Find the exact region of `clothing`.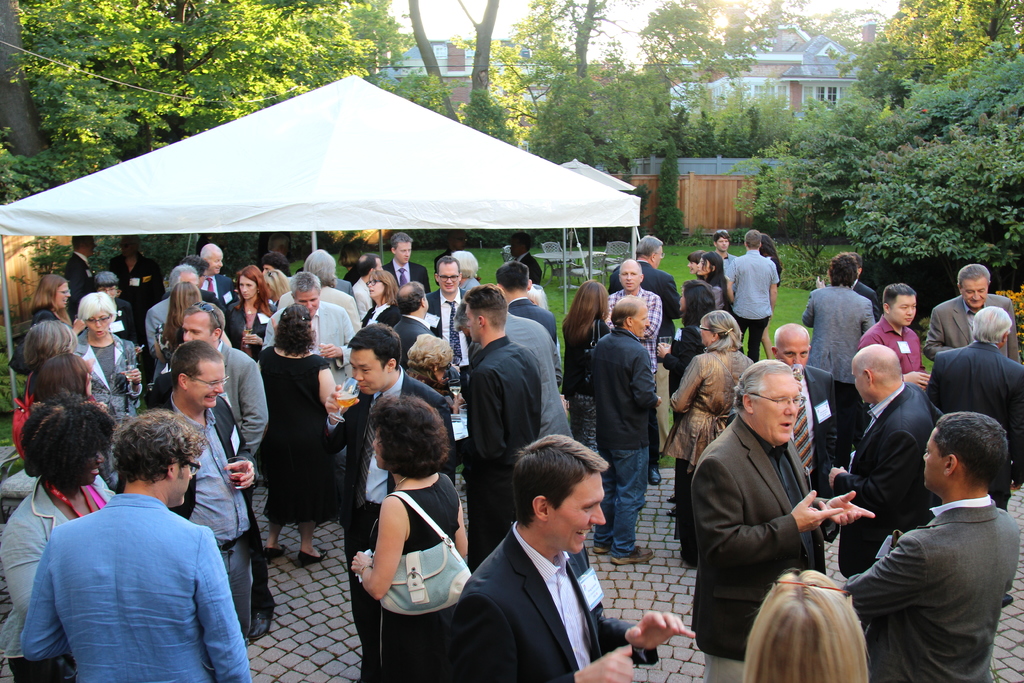
Exact region: {"left": 79, "top": 334, "right": 141, "bottom": 458}.
